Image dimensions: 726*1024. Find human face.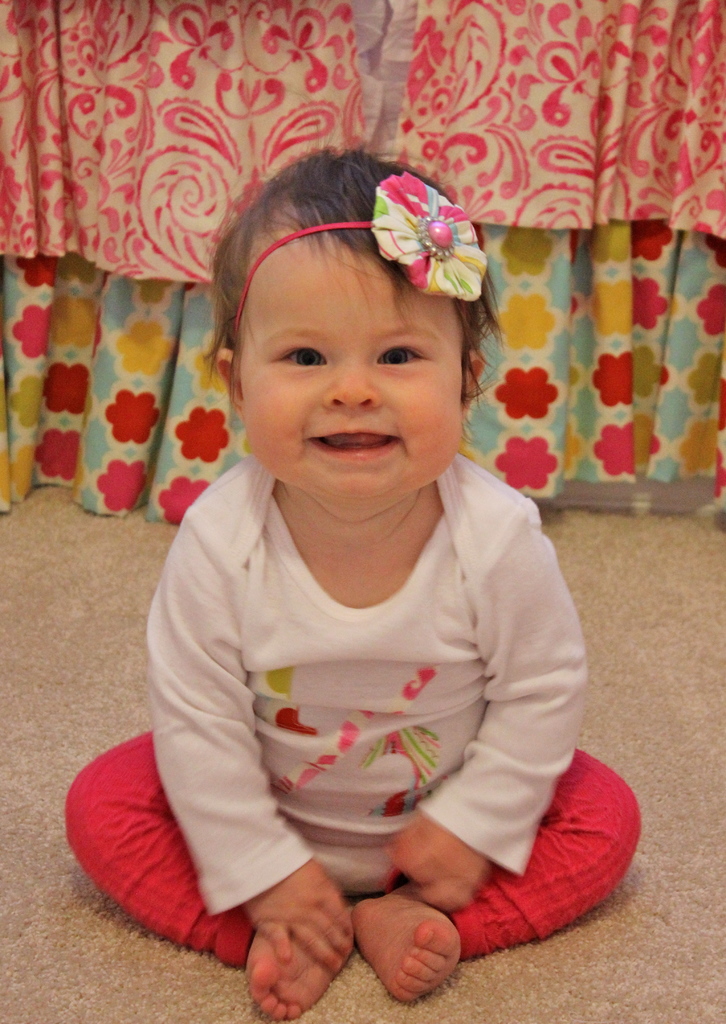
rect(241, 241, 467, 496).
